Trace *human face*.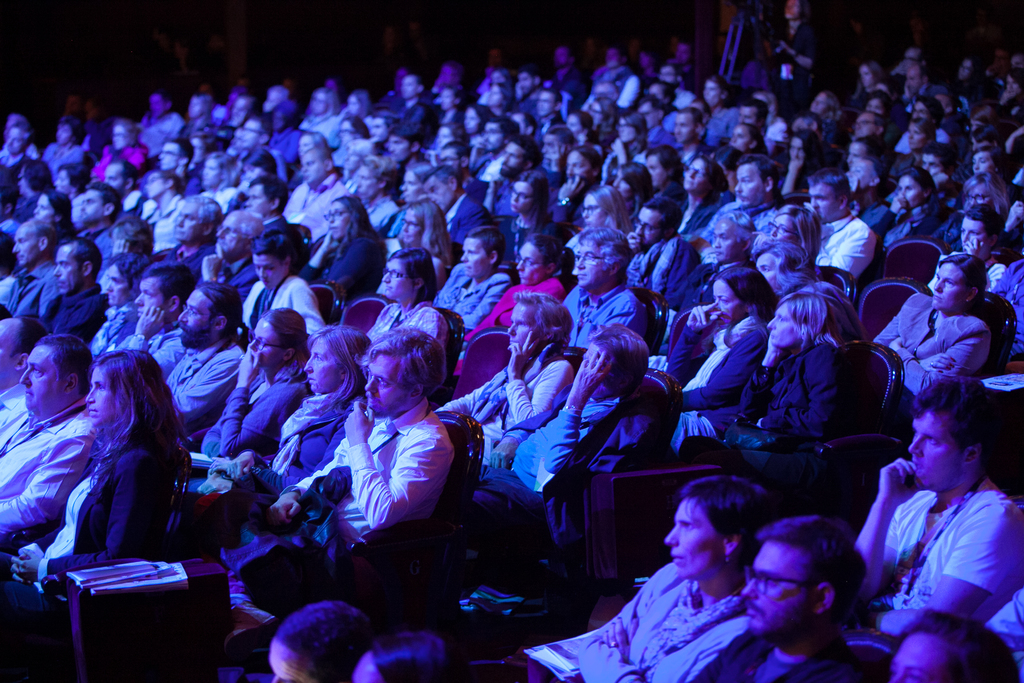
Traced to select_region(55, 243, 85, 297).
